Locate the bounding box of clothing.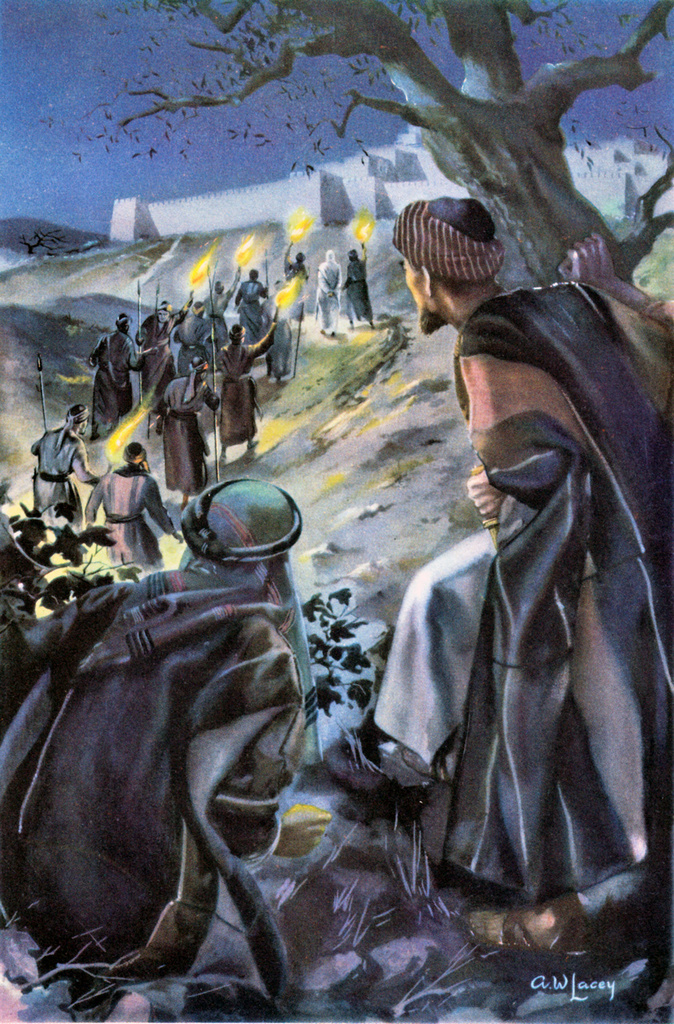
Bounding box: crop(206, 322, 280, 439).
